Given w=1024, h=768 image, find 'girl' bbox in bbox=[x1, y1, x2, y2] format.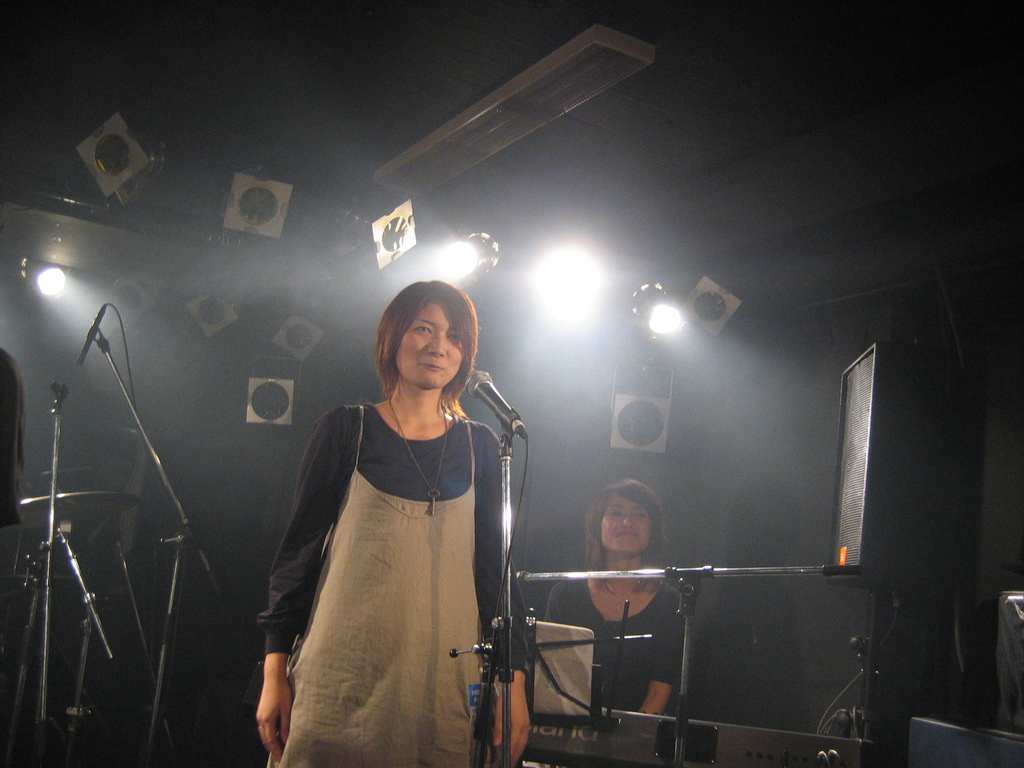
bbox=[538, 479, 682, 721].
